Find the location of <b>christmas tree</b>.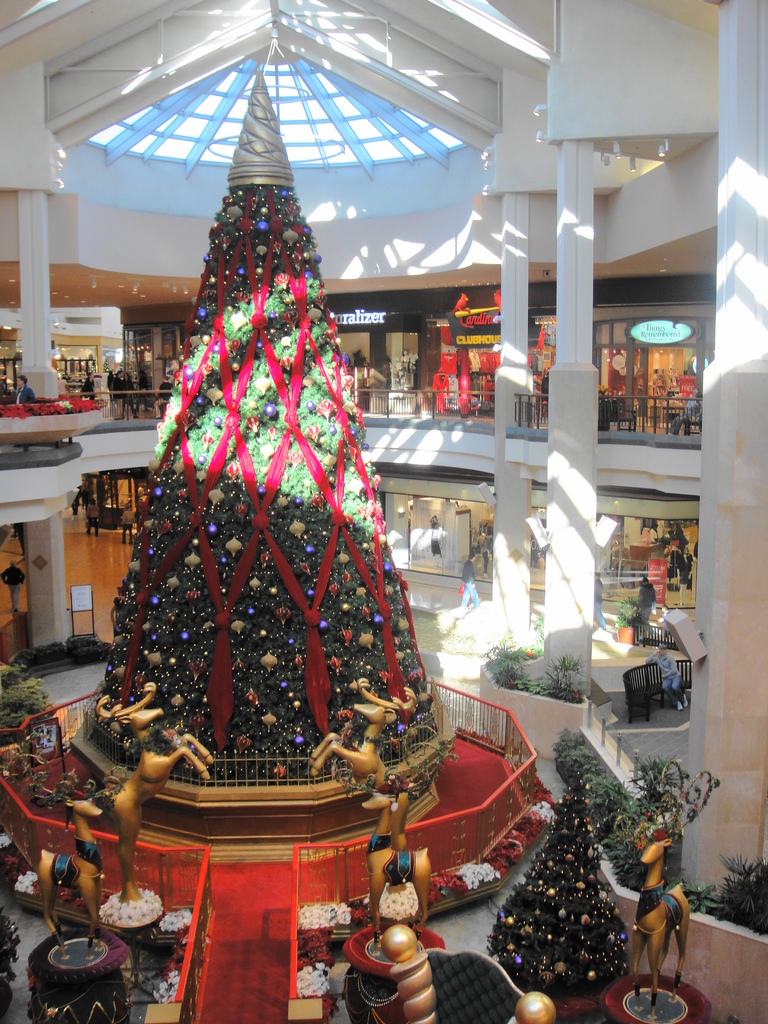
Location: (left=0, top=897, right=27, bottom=1021).
